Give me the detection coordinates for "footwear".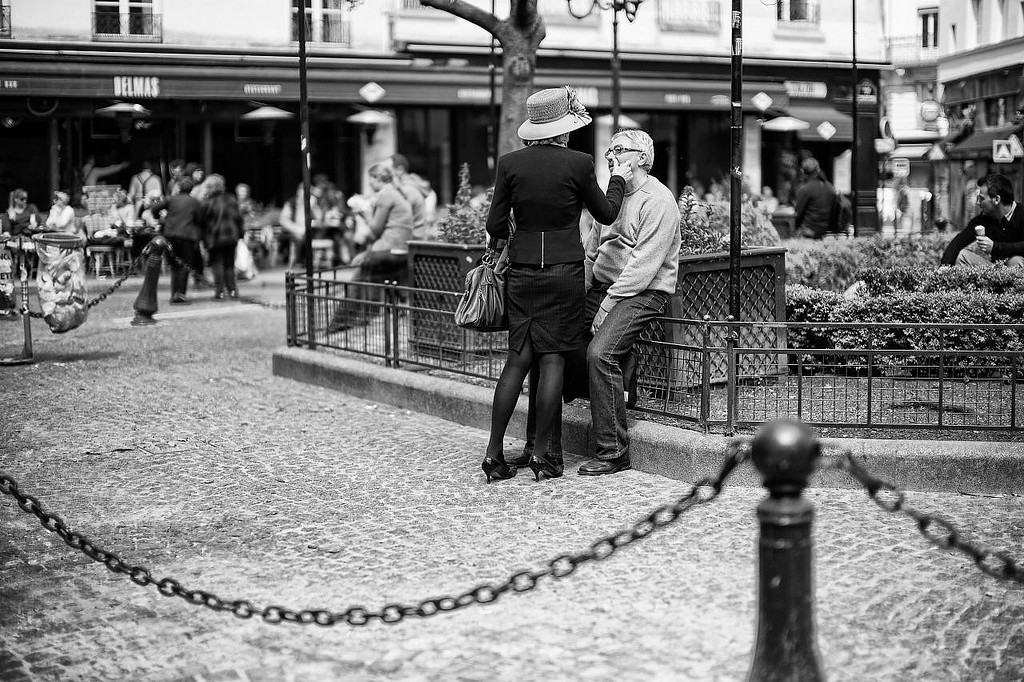
{"x1": 577, "y1": 451, "x2": 636, "y2": 476}.
